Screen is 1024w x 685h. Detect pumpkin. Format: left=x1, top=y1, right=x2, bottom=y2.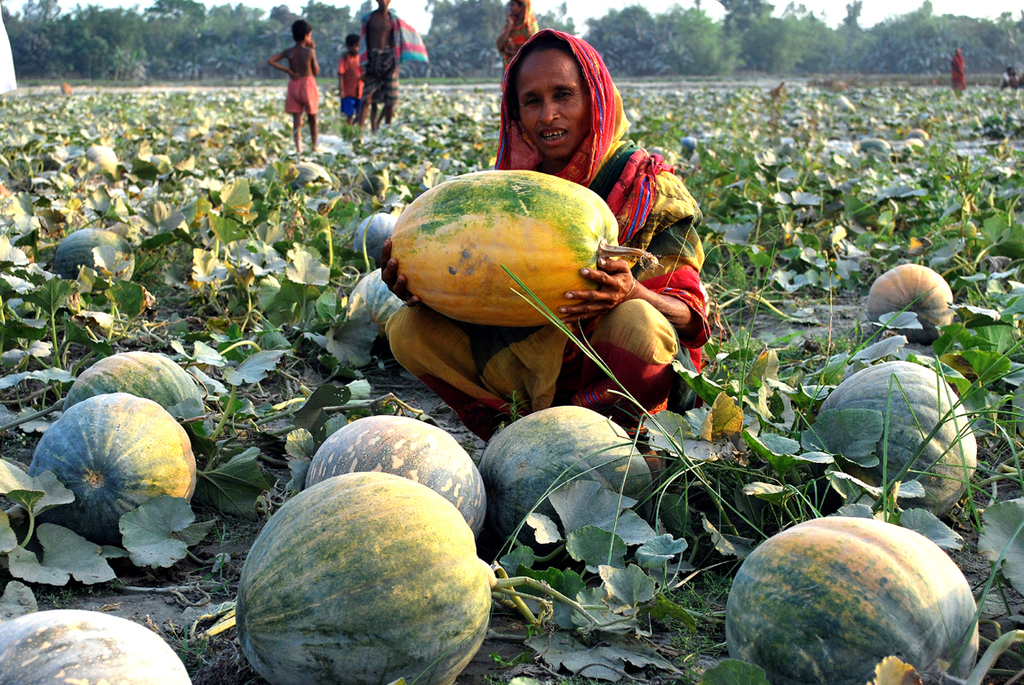
left=235, top=474, right=506, bottom=684.
